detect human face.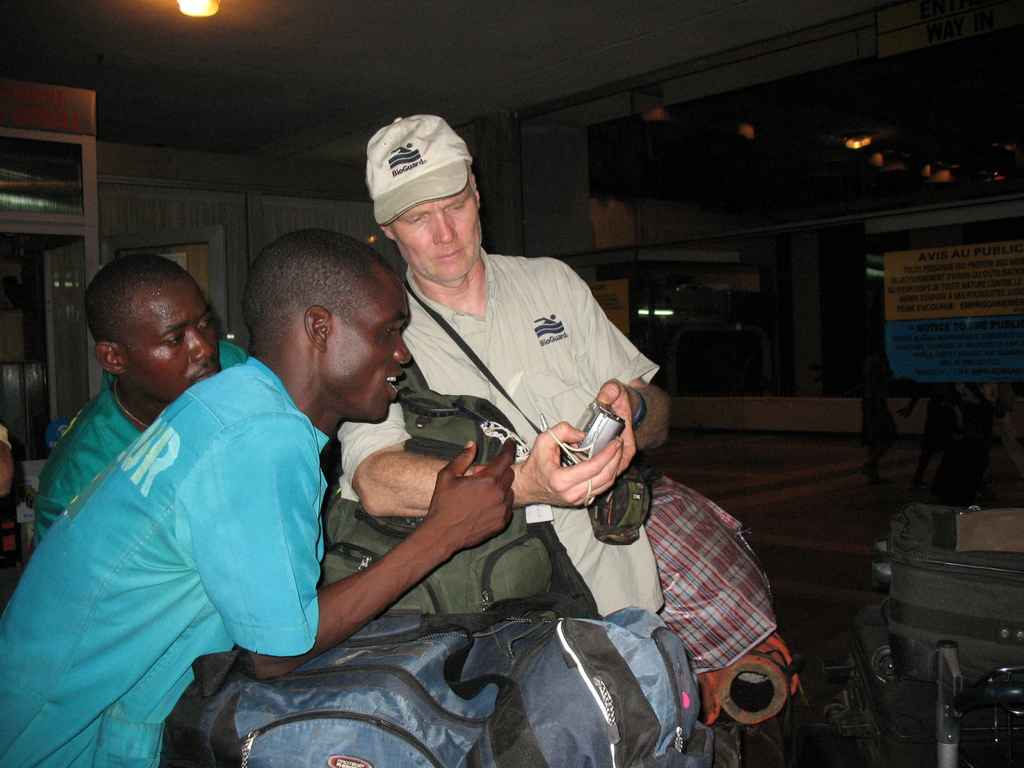
Detected at select_region(388, 180, 484, 278).
